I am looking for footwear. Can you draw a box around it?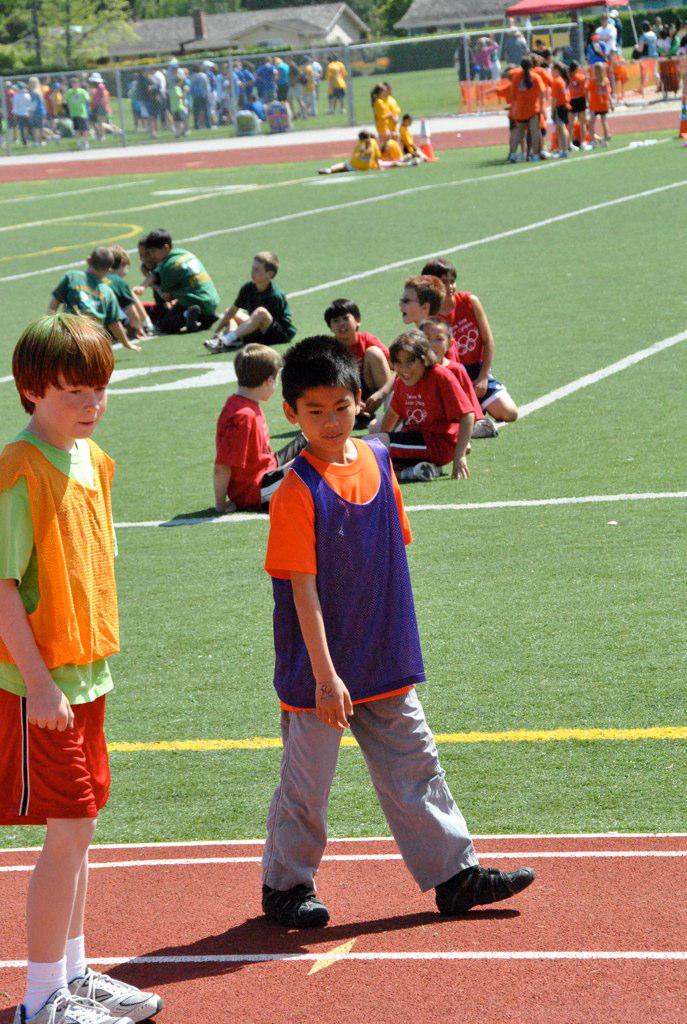
Sure, the bounding box is (477,416,498,437).
